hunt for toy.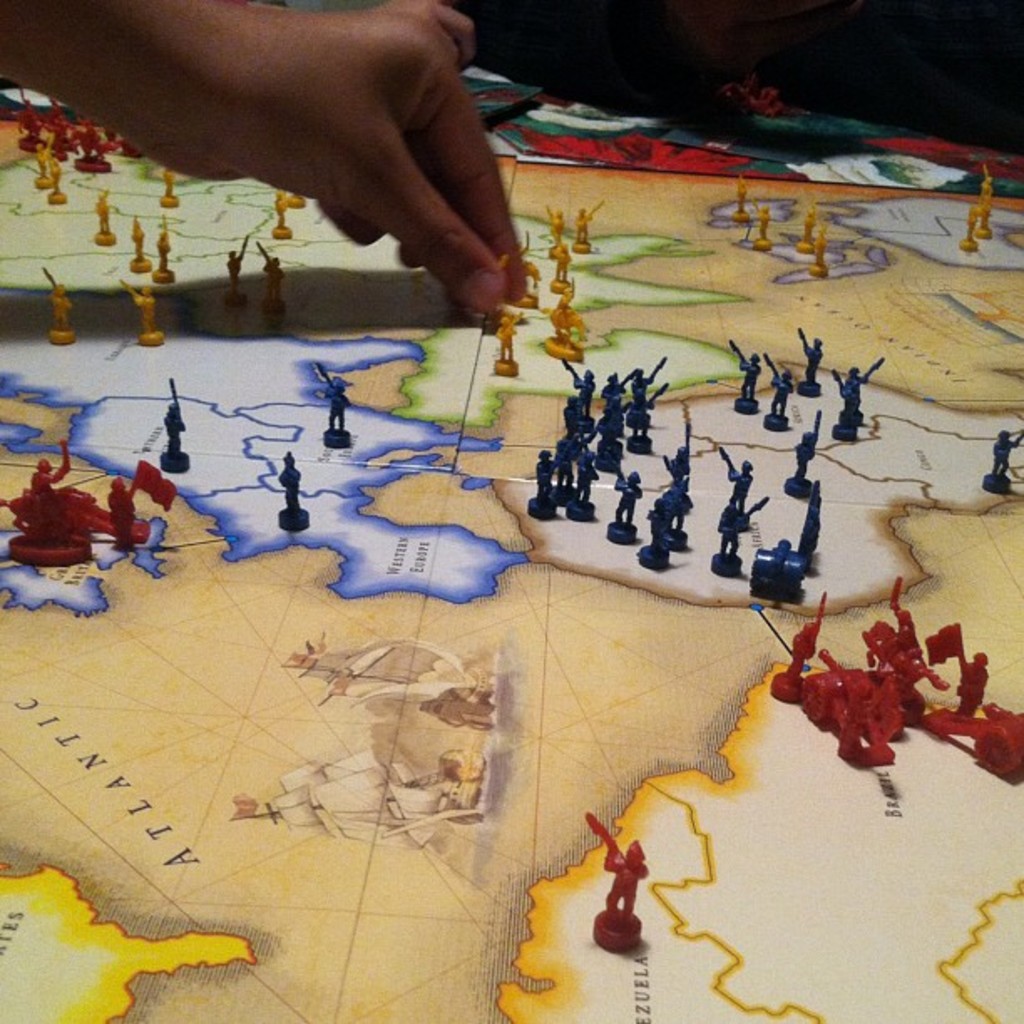
Hunted down at bbox=[980, 430, 1022, 494].
